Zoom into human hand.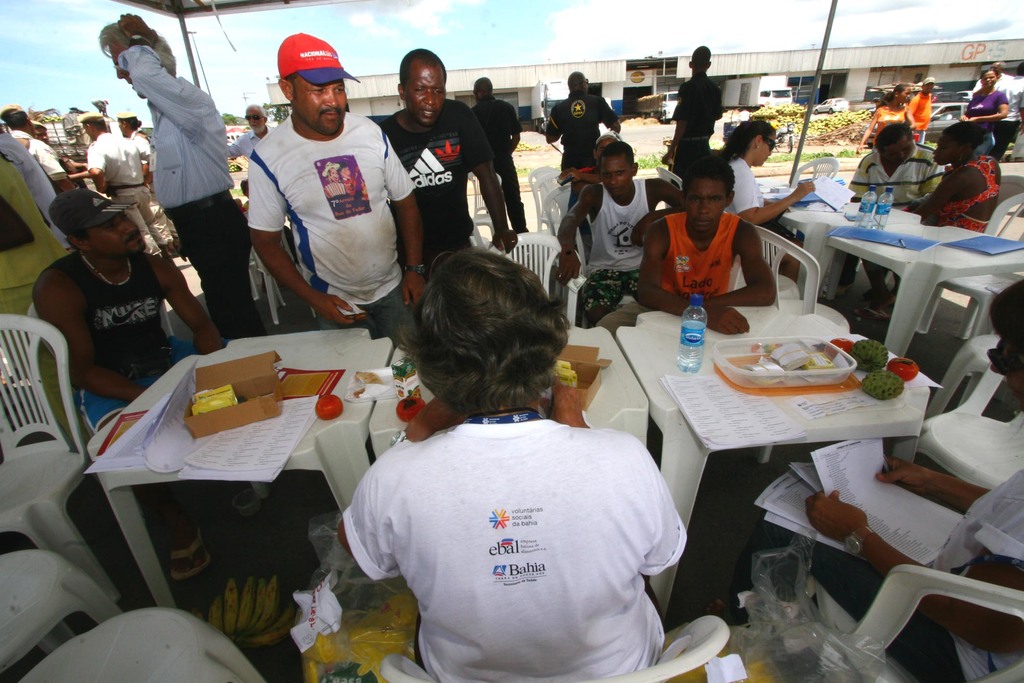
Zoom target: detection(492, 230, 519, 255).
